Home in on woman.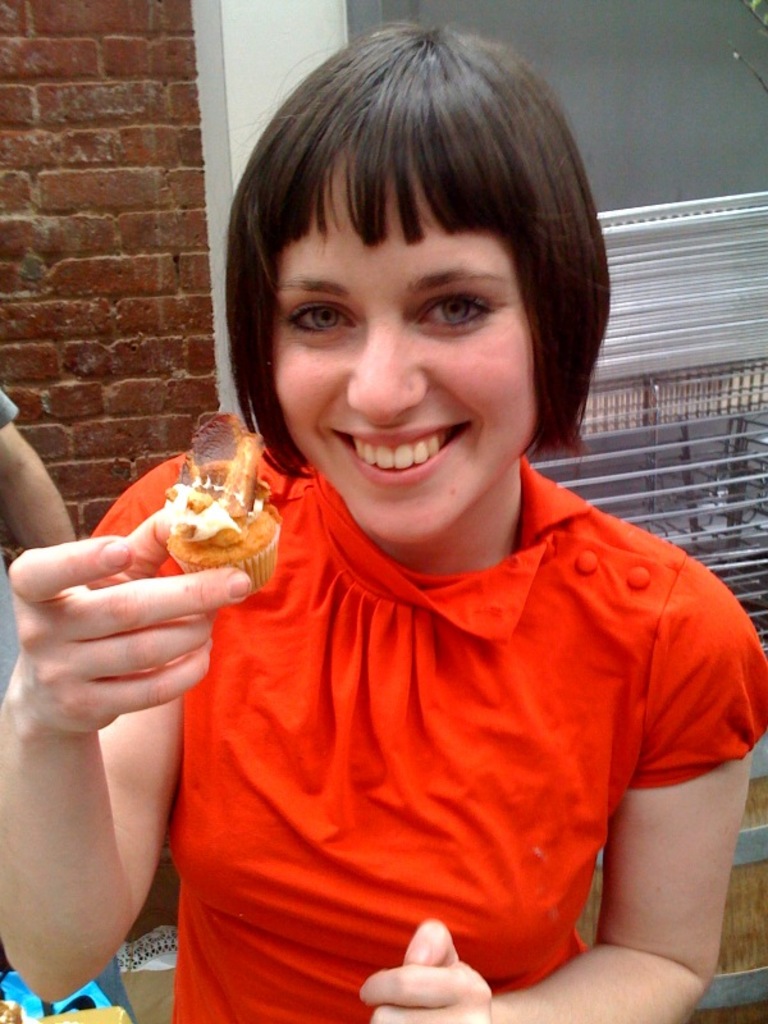
Homed in at (140, 51, 736, 986).
